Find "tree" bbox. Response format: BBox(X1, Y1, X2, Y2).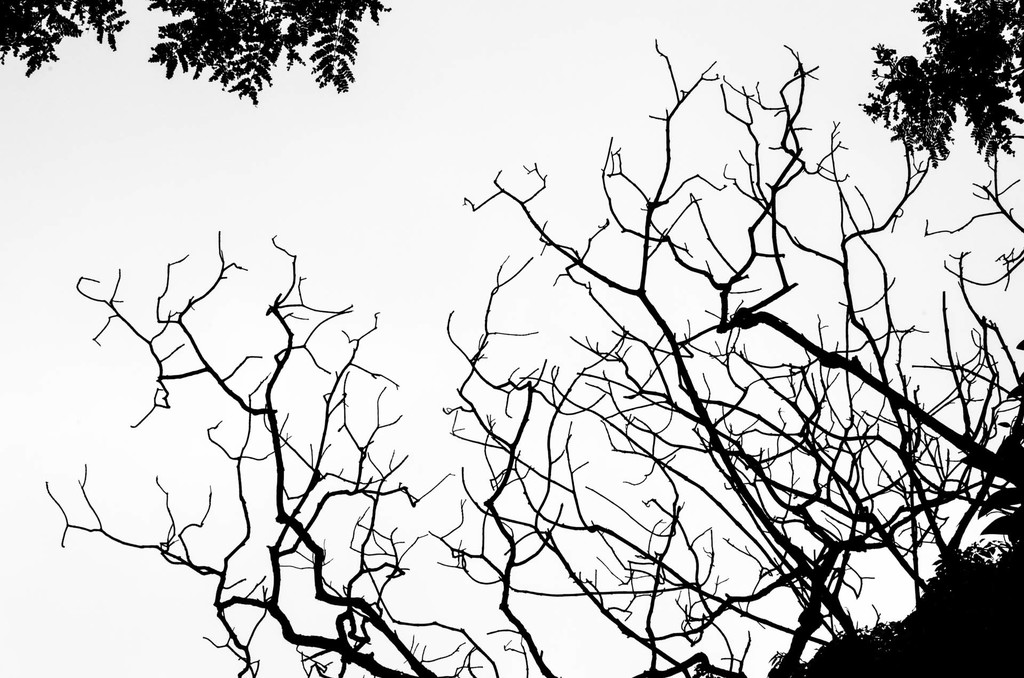
BBox(68, 53, 1015, 654).
